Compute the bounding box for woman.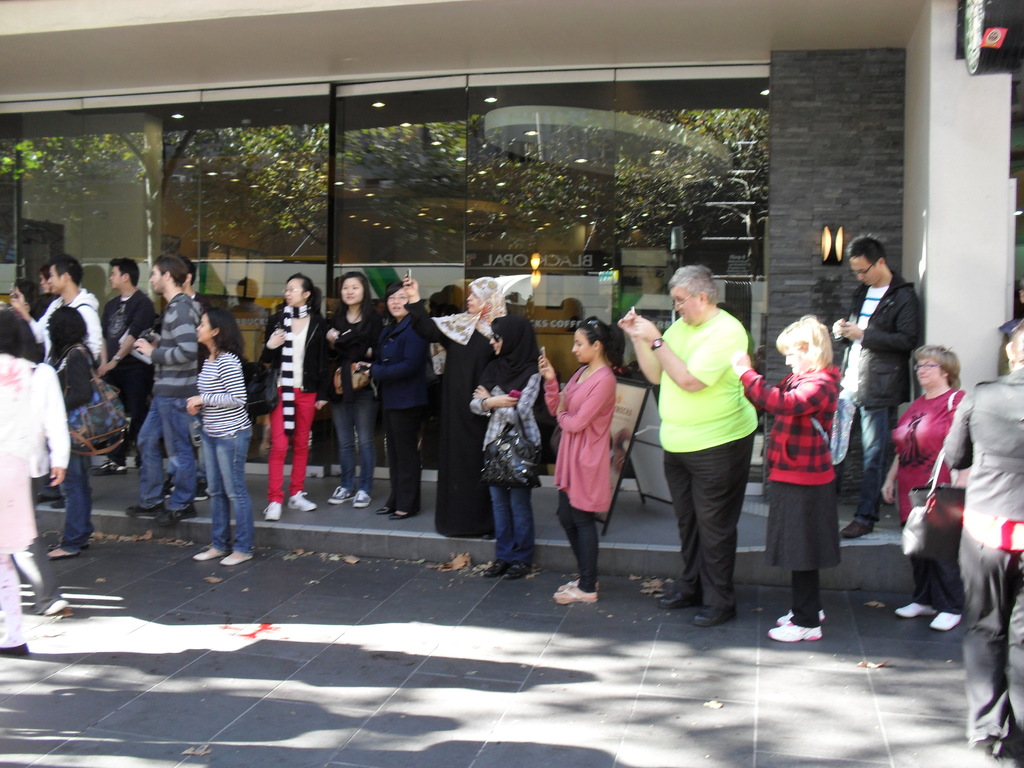
402 274 509 540.
